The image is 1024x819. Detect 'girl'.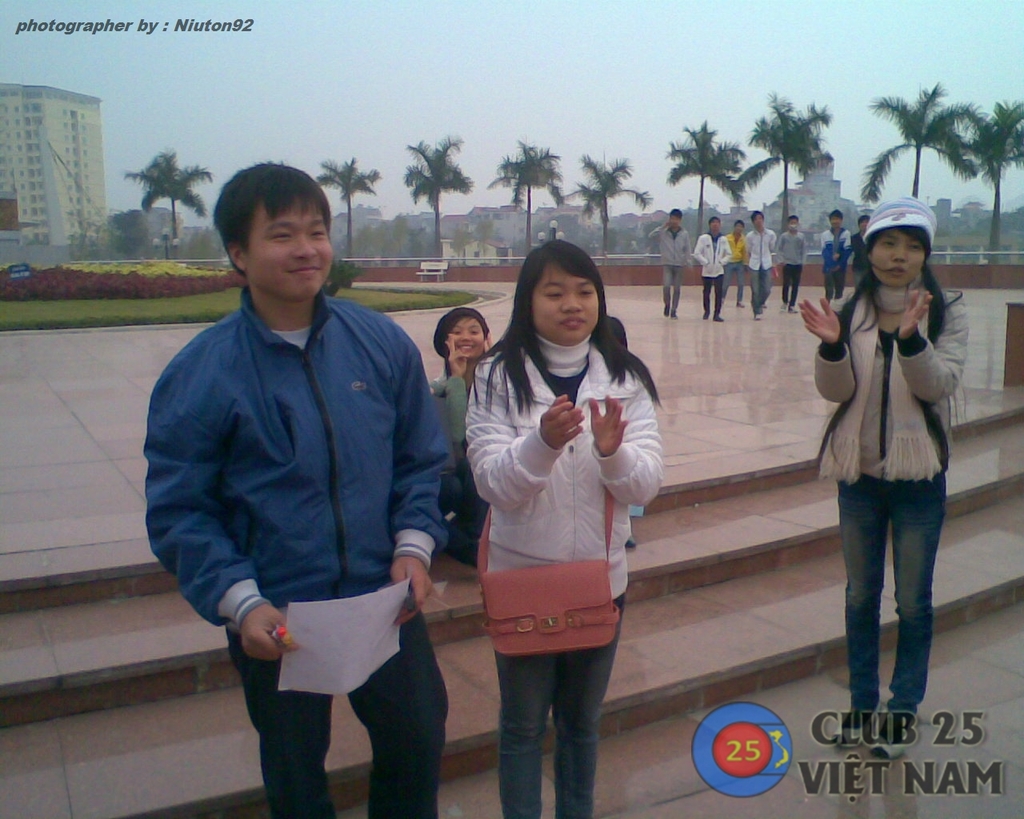
Detection: box=[425, 304, 494, 566].
